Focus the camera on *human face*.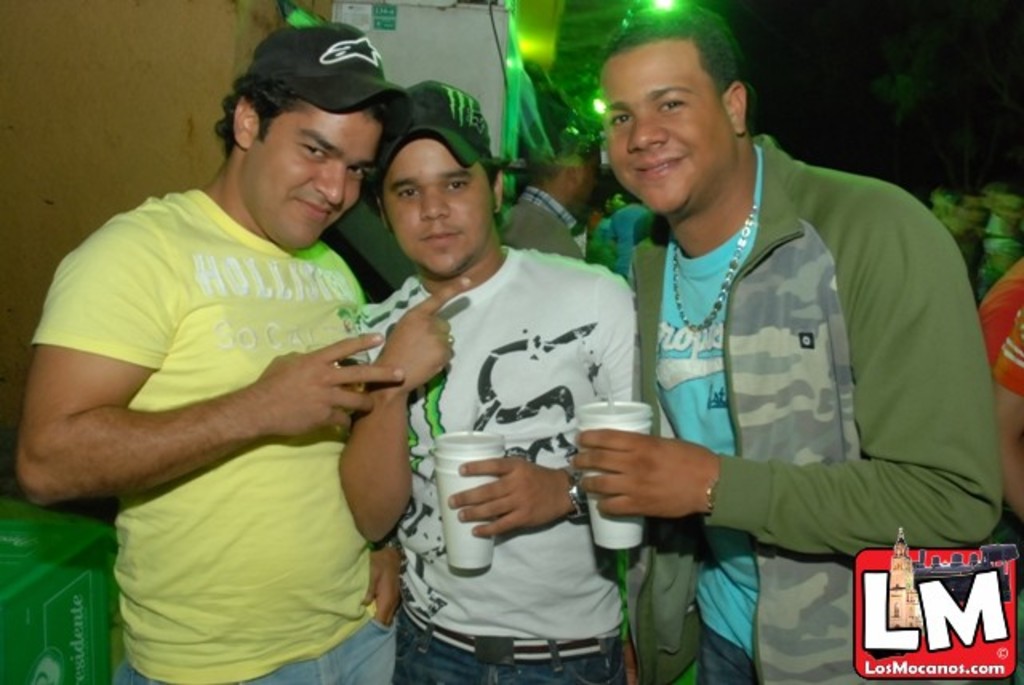
Focus region: 242:107:384:248.
